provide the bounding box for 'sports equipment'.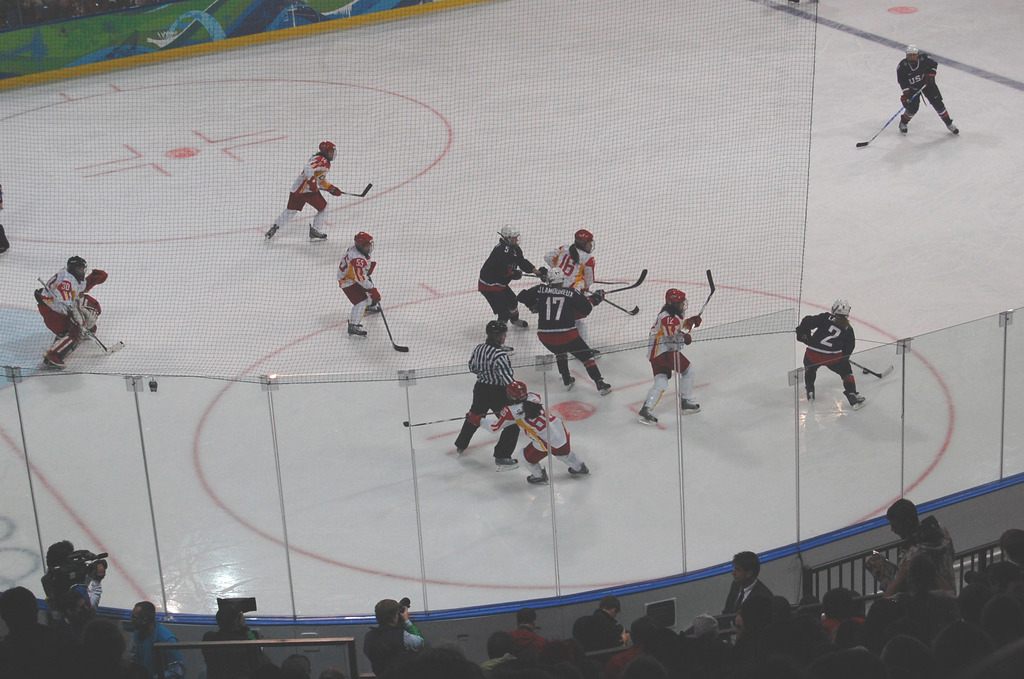
367/288/382/304.
